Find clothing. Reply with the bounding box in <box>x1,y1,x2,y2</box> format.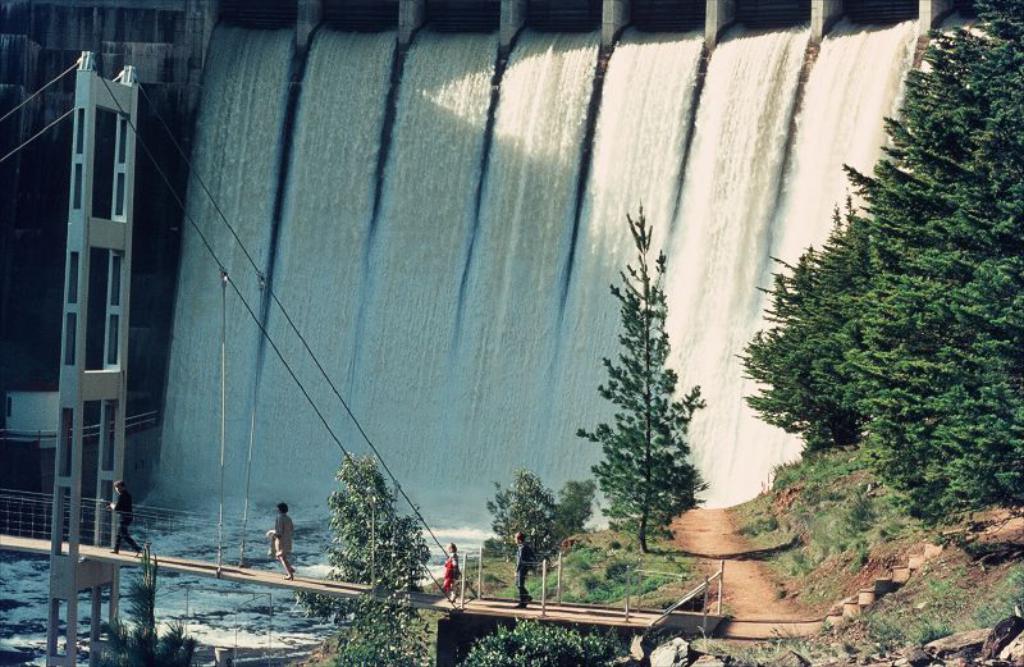
<box>447,556,463,589</box>.
